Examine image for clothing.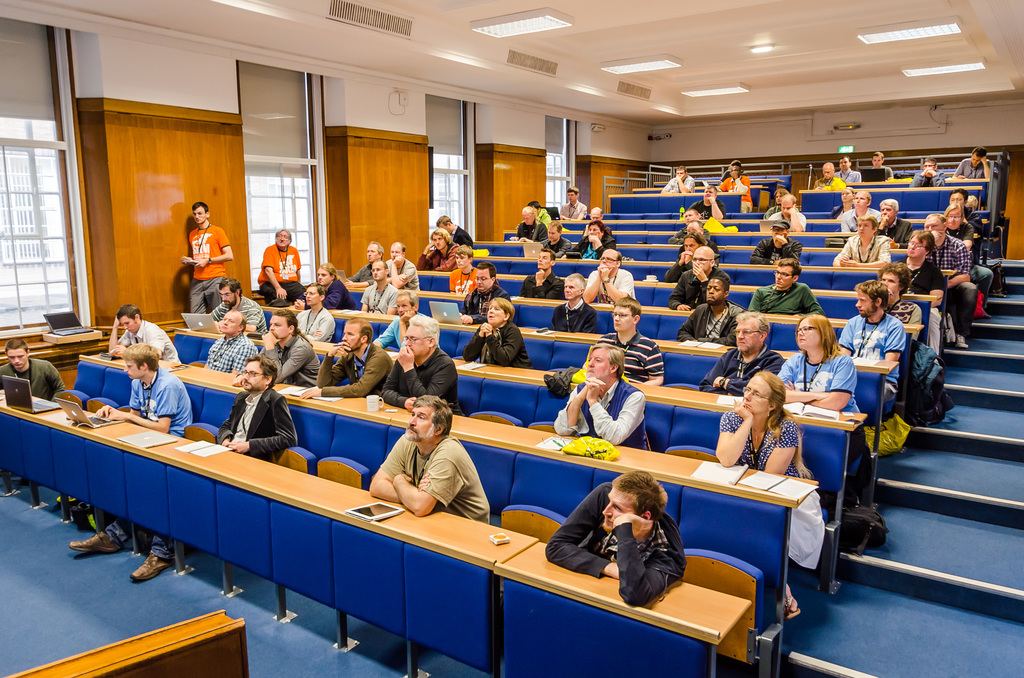
Examination result: {"x1": 451, "y1": 269, "x2": 476, "y2": 295}.
